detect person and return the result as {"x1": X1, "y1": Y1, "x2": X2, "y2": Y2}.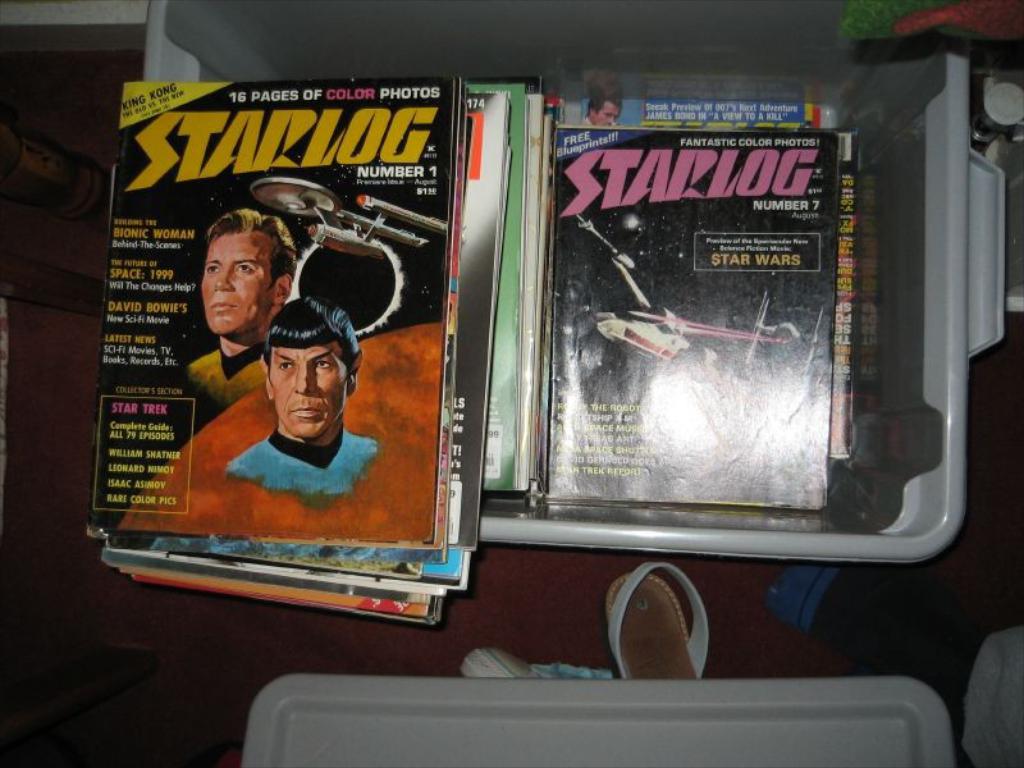
{"x1": 227, "y1": 294, "x2": 379, "y2": 498}.
